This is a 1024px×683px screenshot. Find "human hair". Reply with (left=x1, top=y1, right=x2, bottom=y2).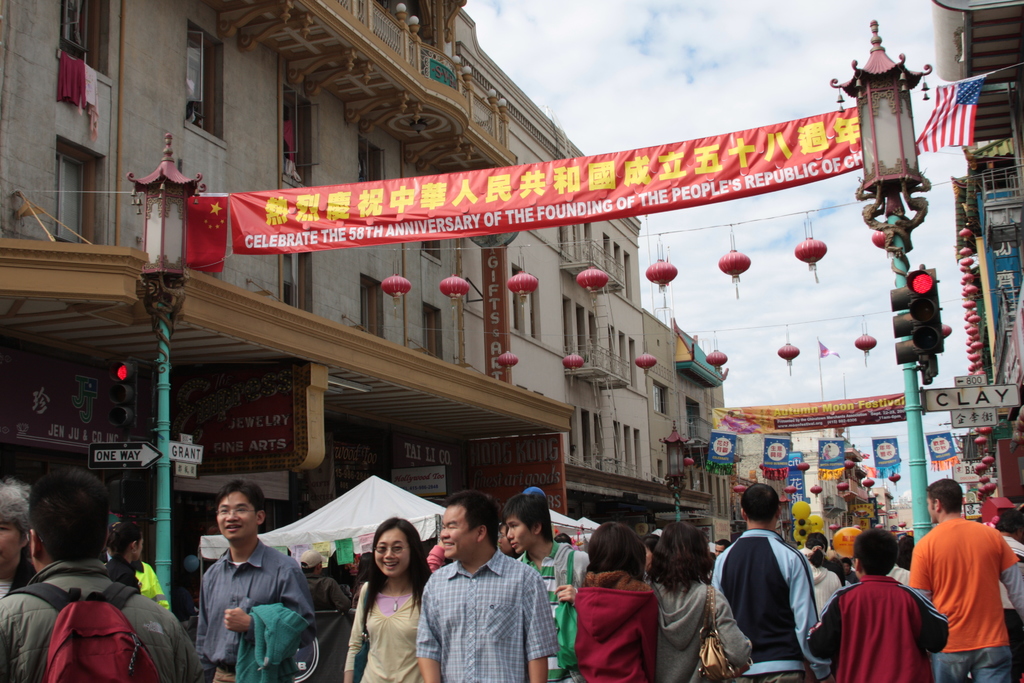
(left=504, top=493, right=556, bottom=547).
